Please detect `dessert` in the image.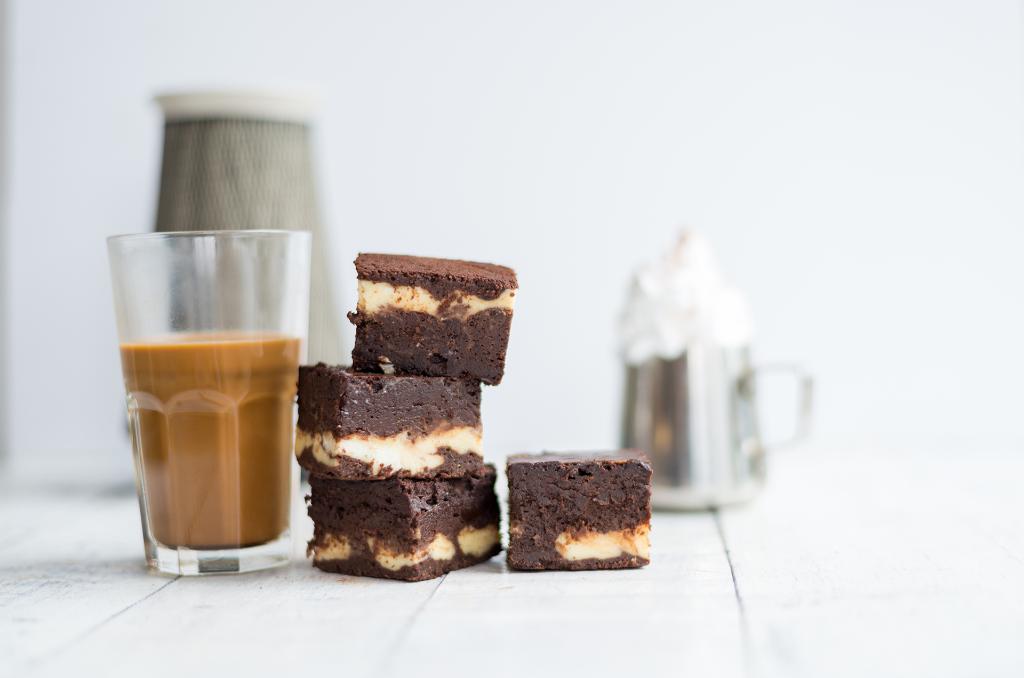
(left=304, top=469, right=502, bottom=587).
